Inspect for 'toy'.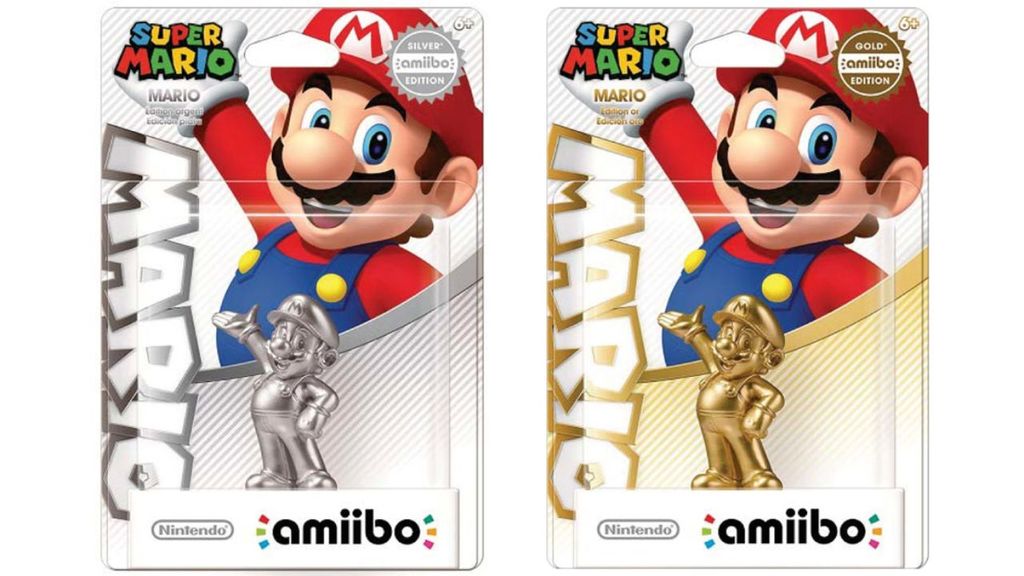
Inspection: [left=211, top=294, right=339, bottom=491].
